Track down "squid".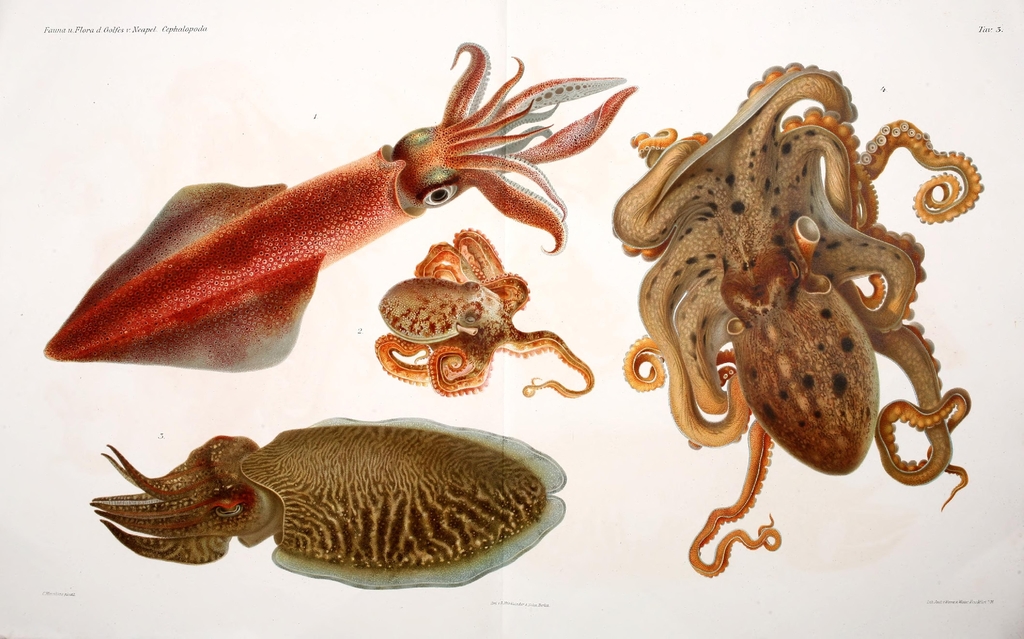
Tracked to 86/418/567/591.
